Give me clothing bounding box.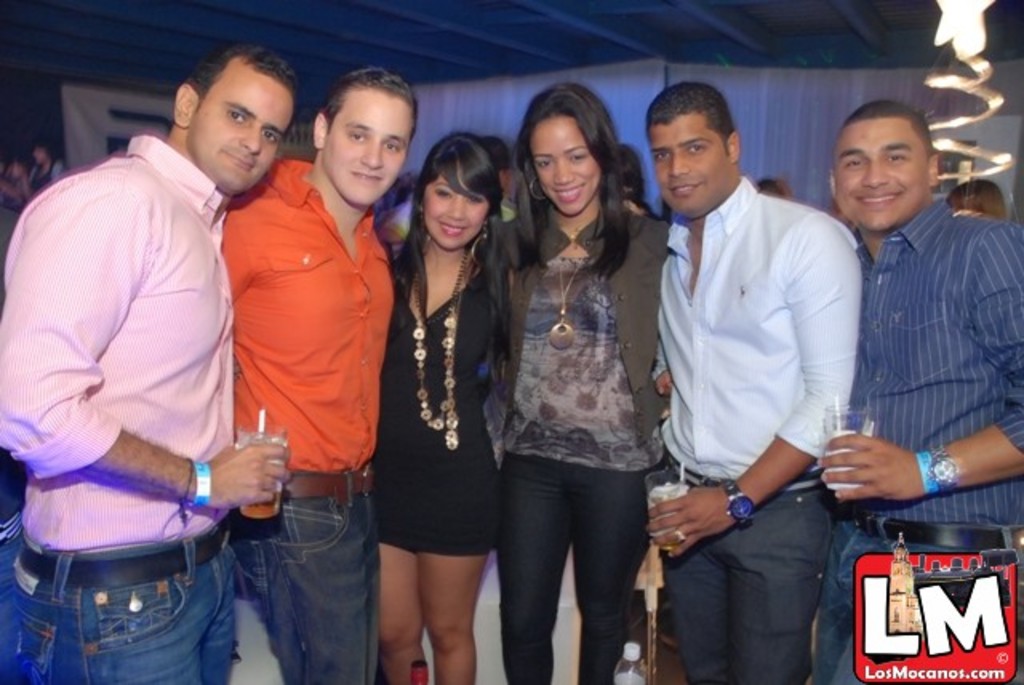
(x1=224, y1=166, x2=392, y2=680).
